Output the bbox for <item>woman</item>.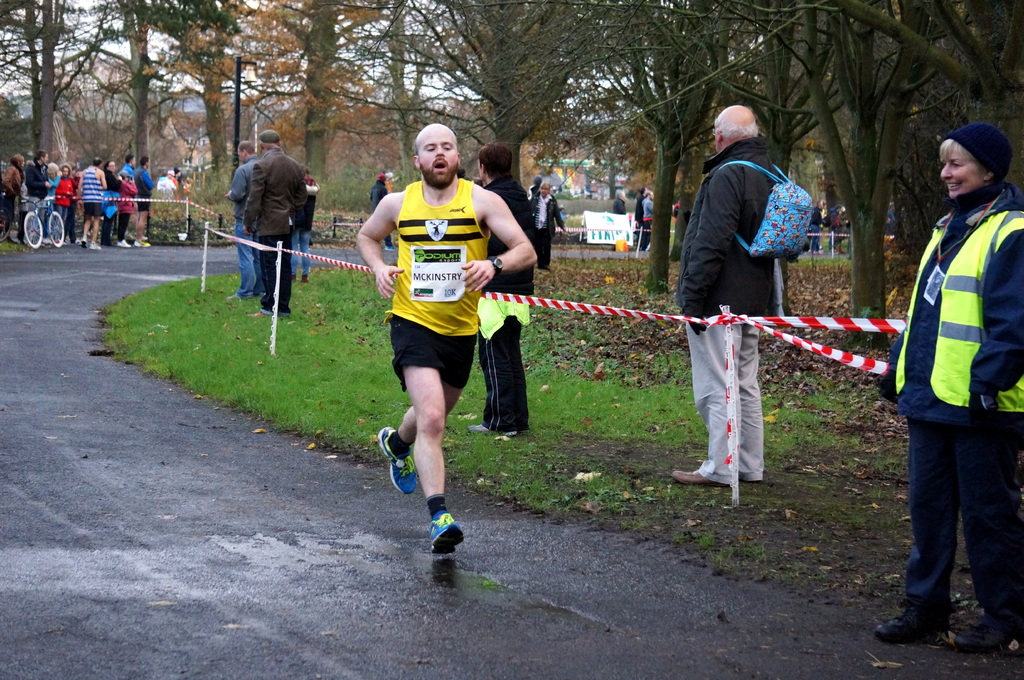
pyautogui.locateOnScreen(101, 157, 118, 248).
